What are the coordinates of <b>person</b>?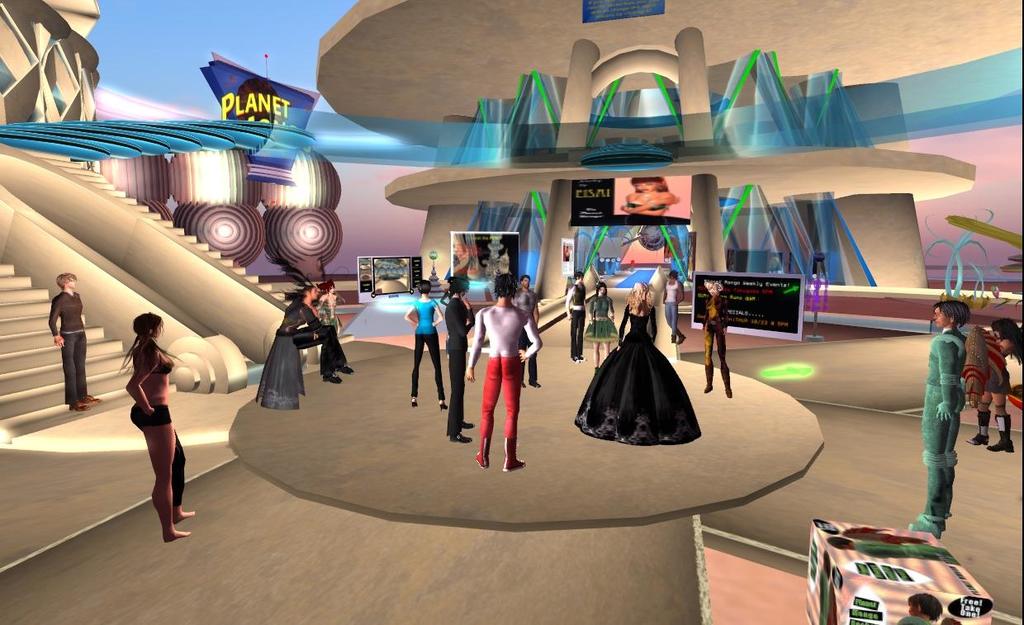
left=899, top=592, right=944, bottom=624.
